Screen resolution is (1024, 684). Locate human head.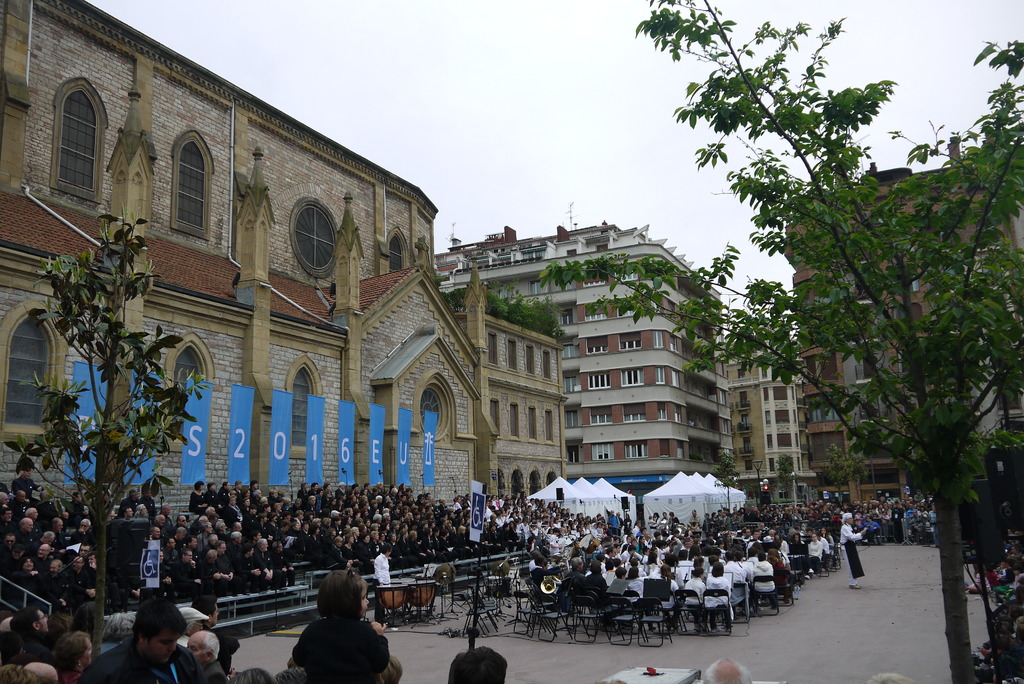
locate(131, 596, 189, 667).
